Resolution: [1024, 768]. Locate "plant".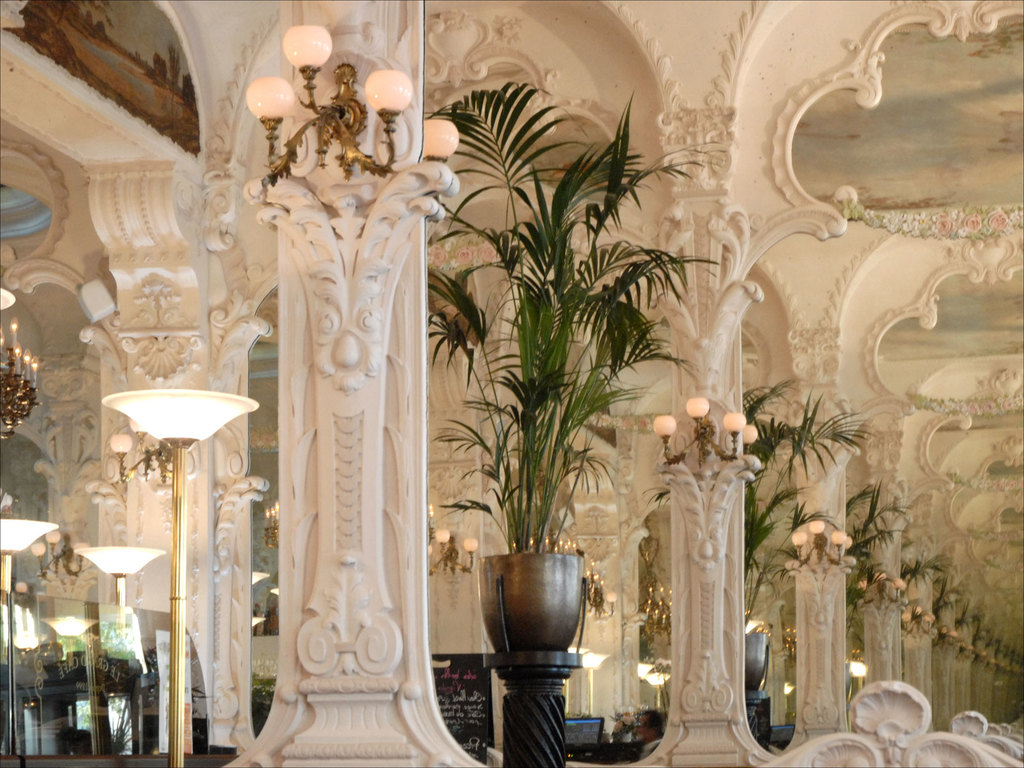
crop(933, 573, 959, 619).
